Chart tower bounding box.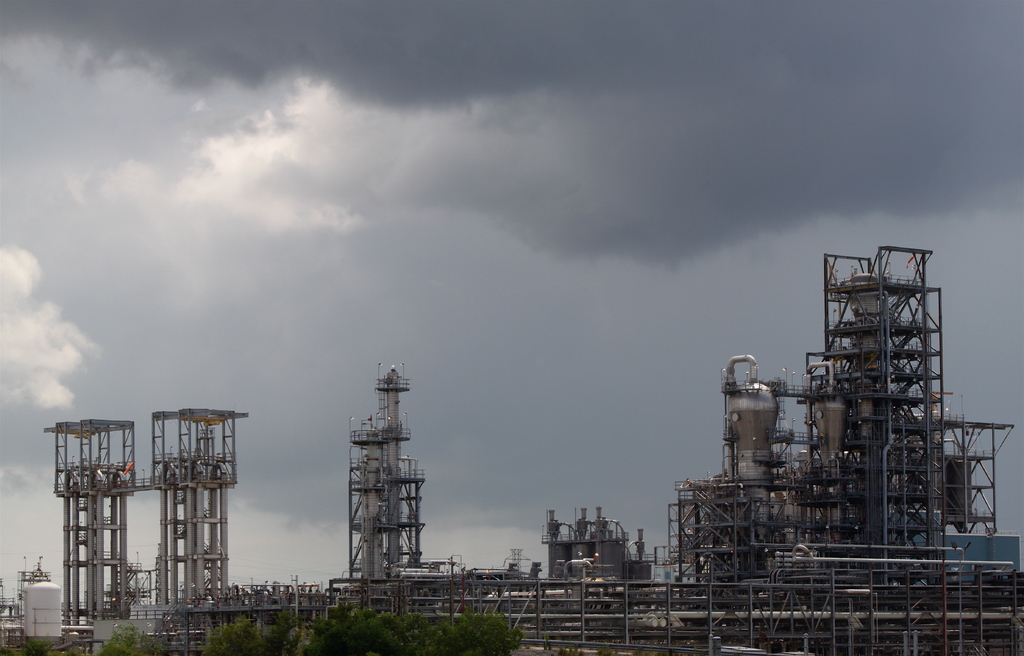
Charted: detection(536, 490, 659, 596).
